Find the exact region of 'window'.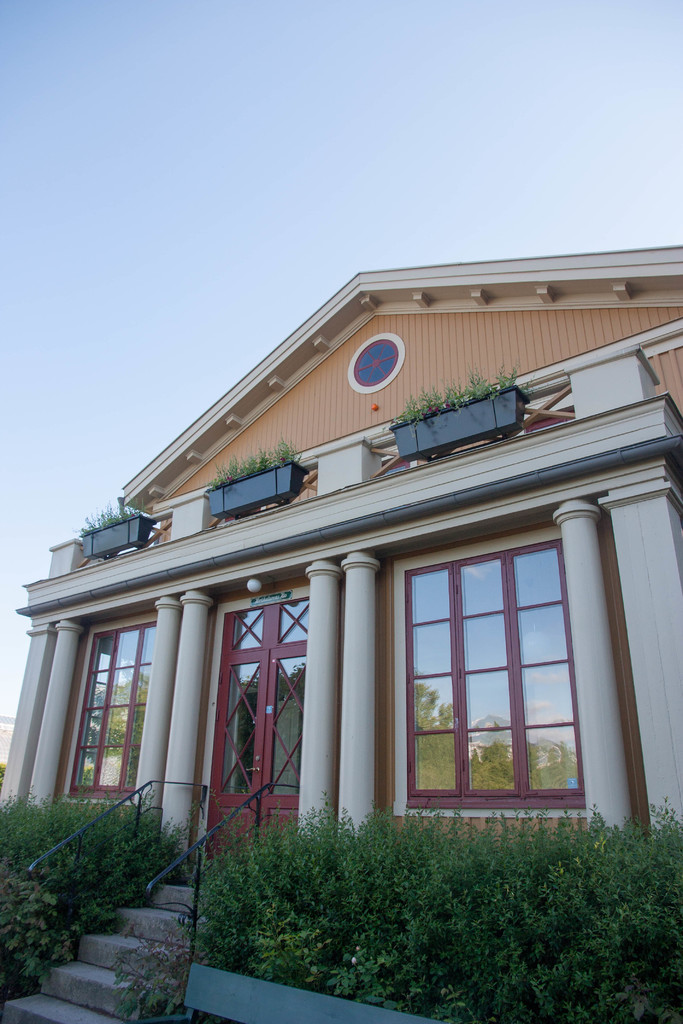
Exact region: (64, 616, 155, 800).
